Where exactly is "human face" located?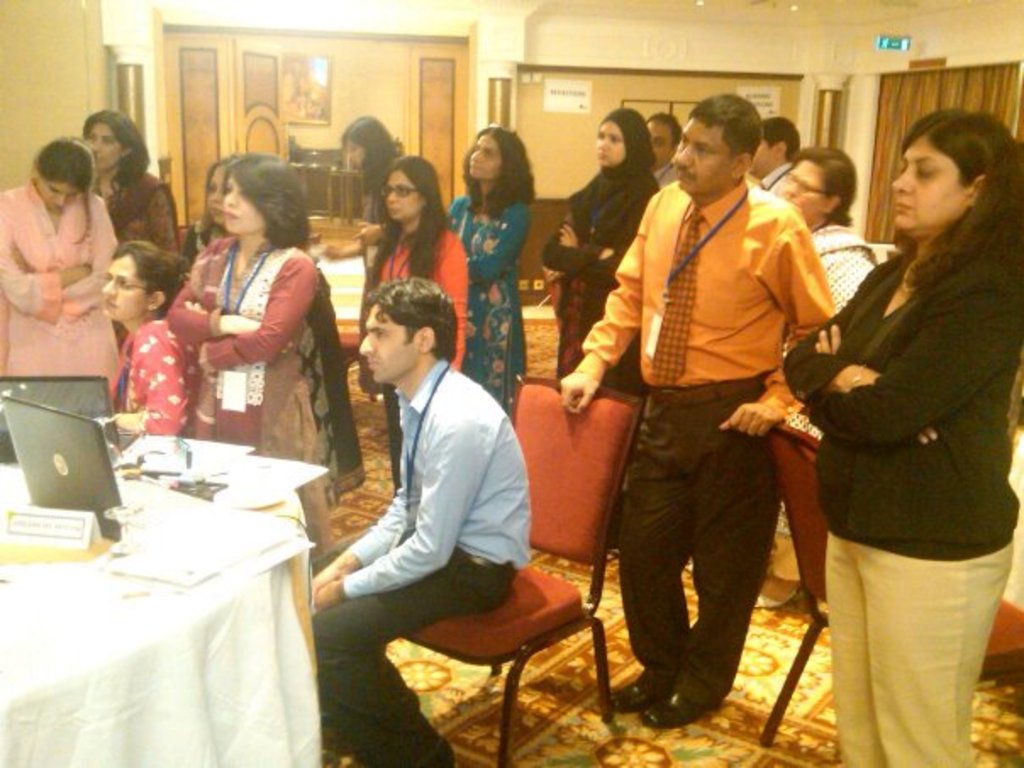
Its bounding box is [90, 124, 120, 171].
